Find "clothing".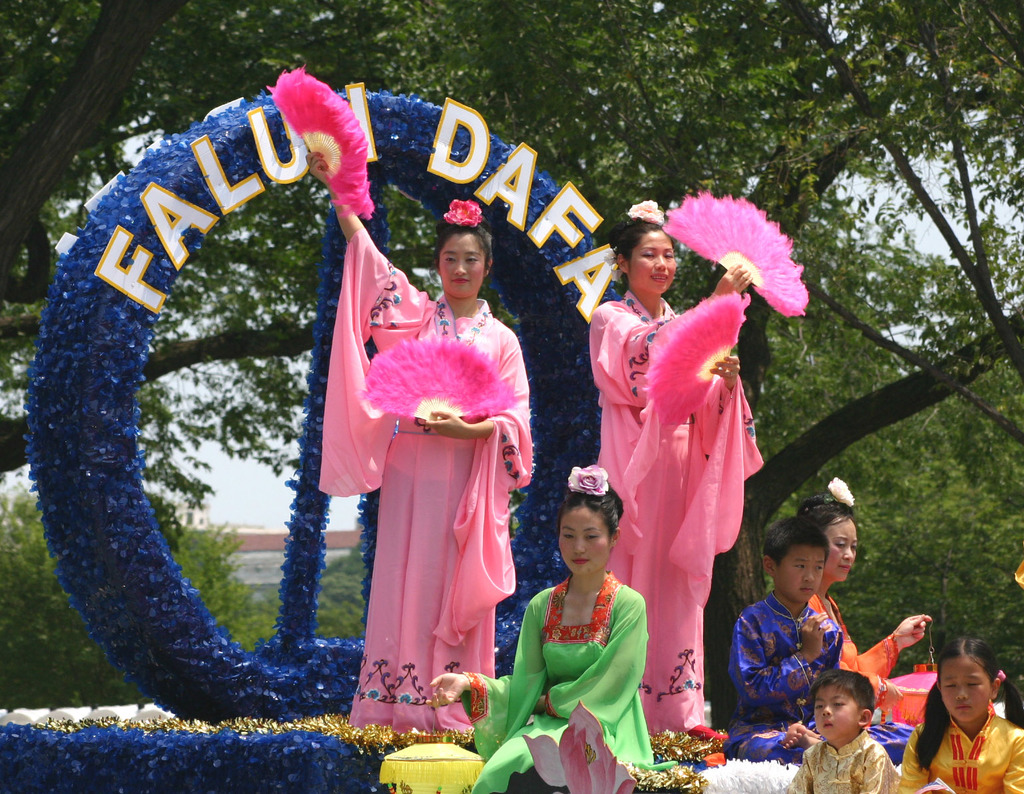
box=[784, 725, 900, 793].
